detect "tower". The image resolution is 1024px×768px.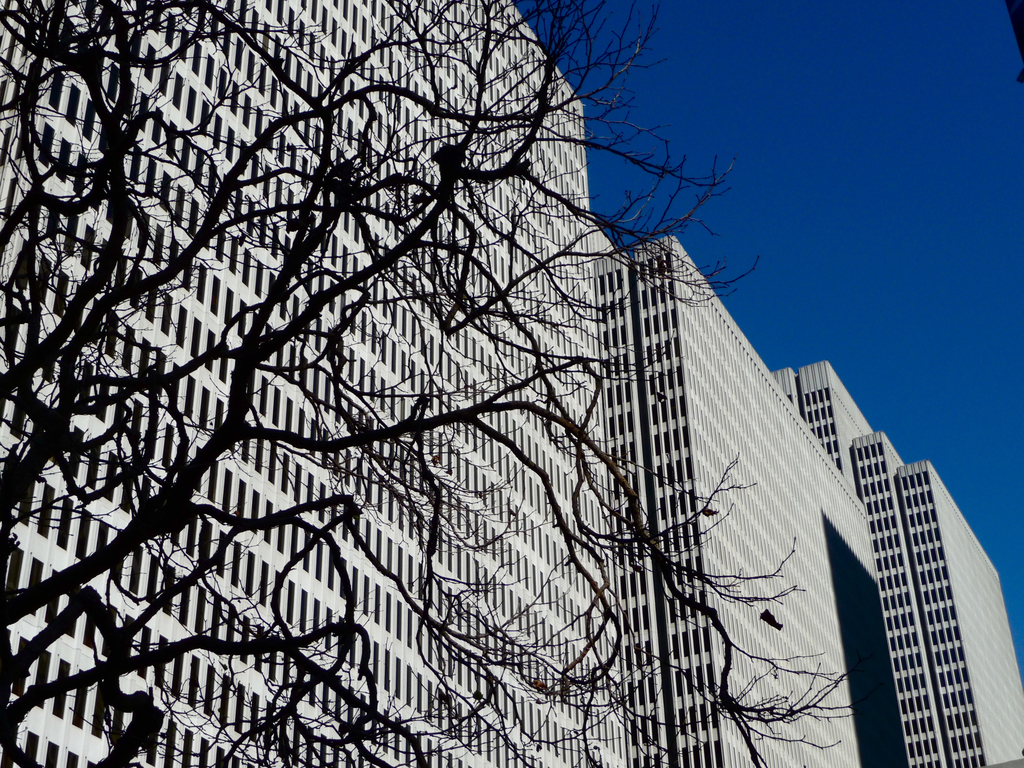
BBox(0, 0, 628, 767).
